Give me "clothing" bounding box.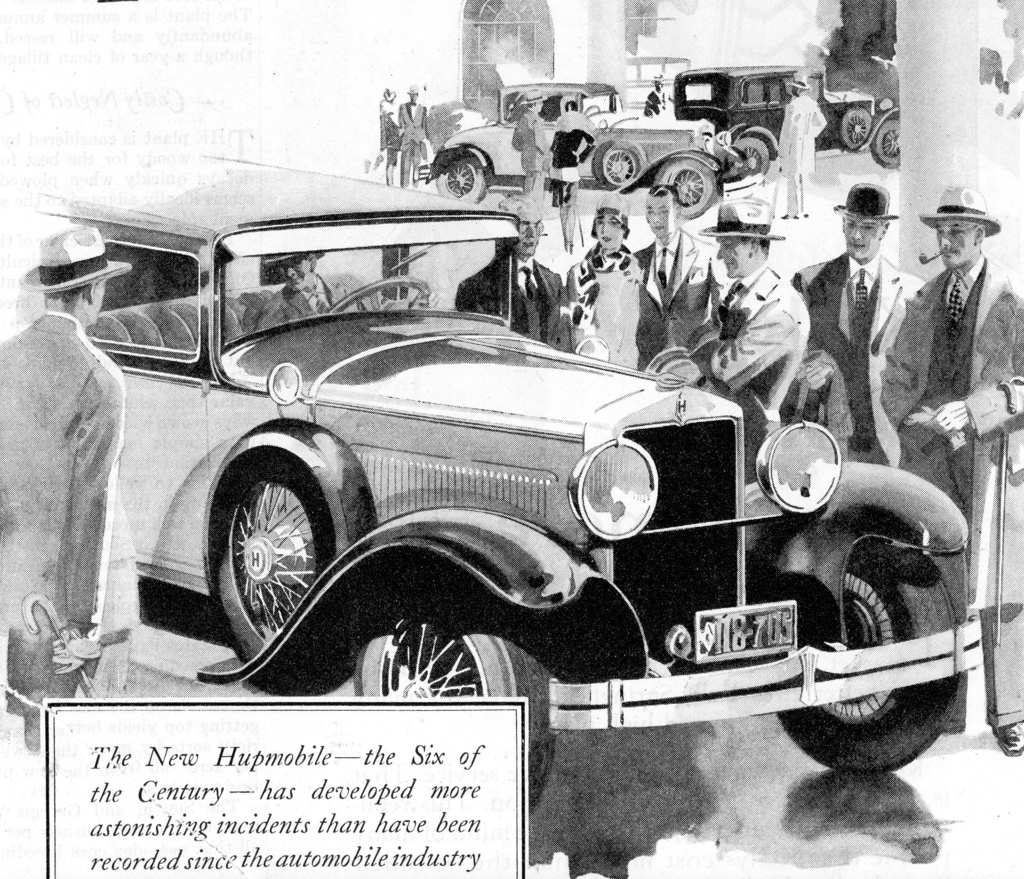
x1=265, y1=273, x2=402, y2=330.
